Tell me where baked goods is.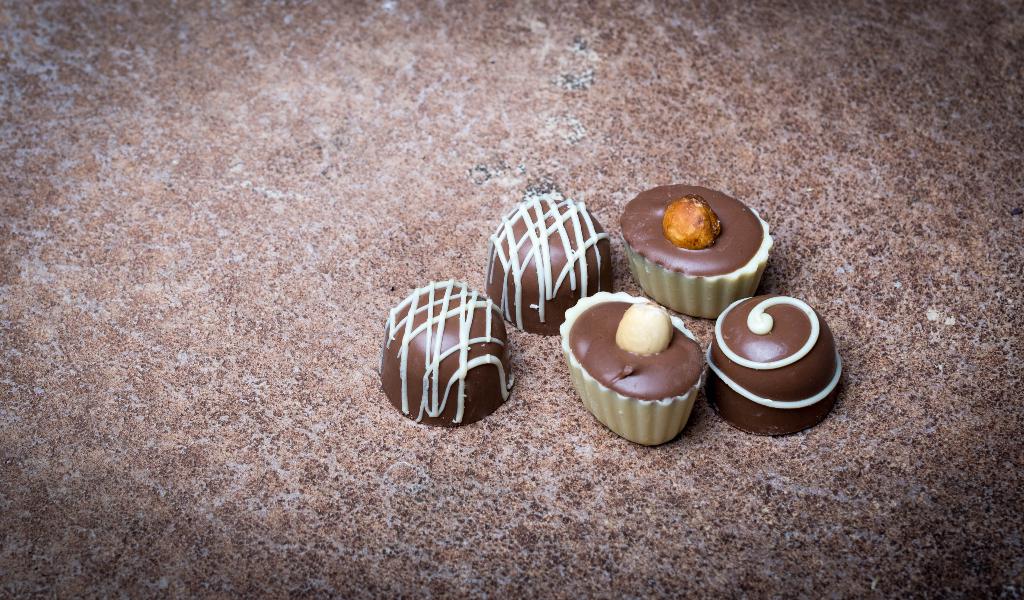
baked goods is at [376, 280, 516, 428].
